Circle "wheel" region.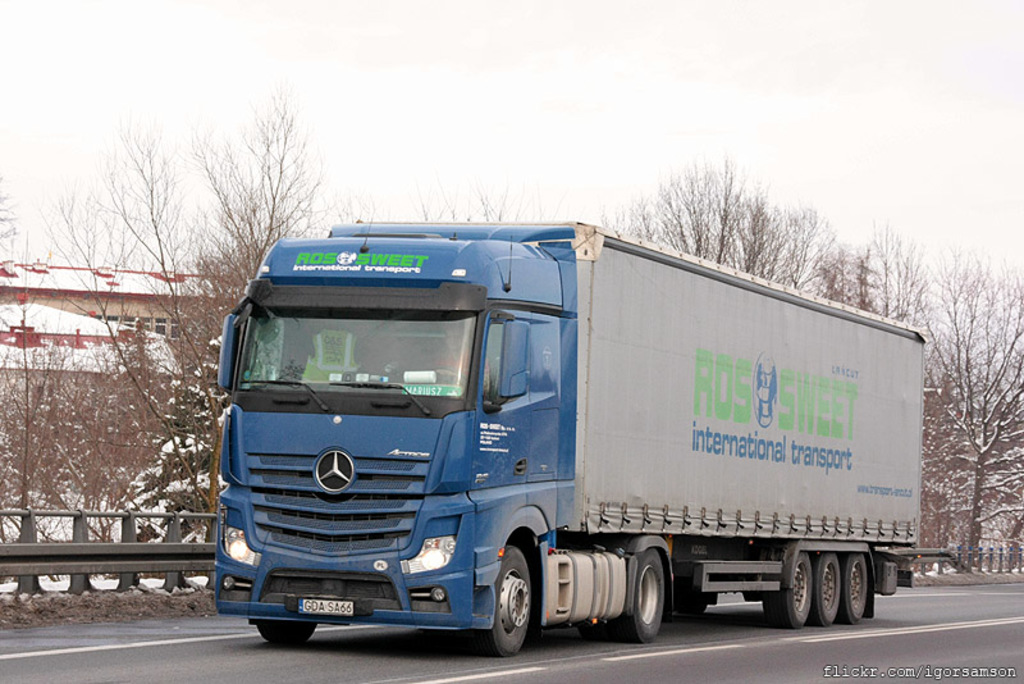
Region: bbox(253, 617, 320, 648).
